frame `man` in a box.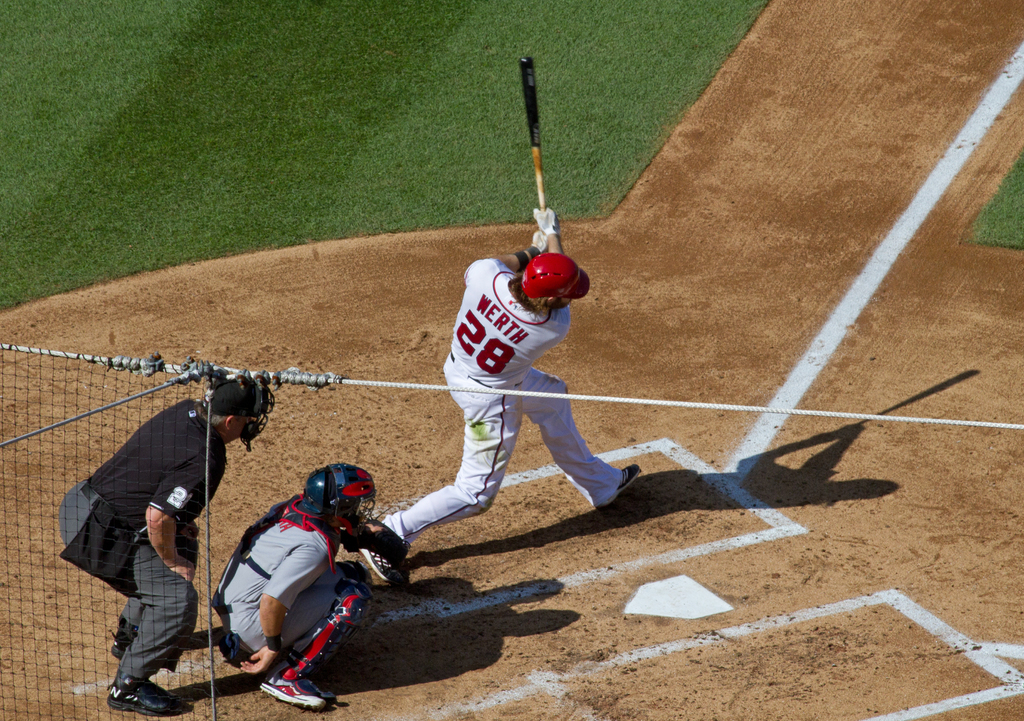
63:360:287:701.
